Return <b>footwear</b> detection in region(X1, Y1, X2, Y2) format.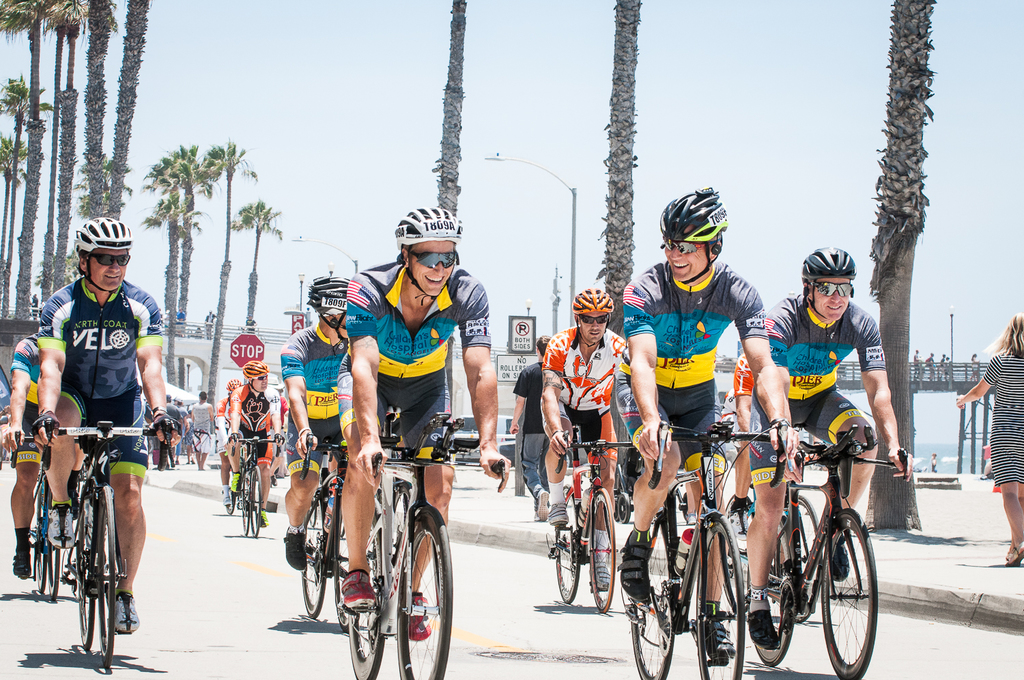
region(197, 466, 203, 472).
